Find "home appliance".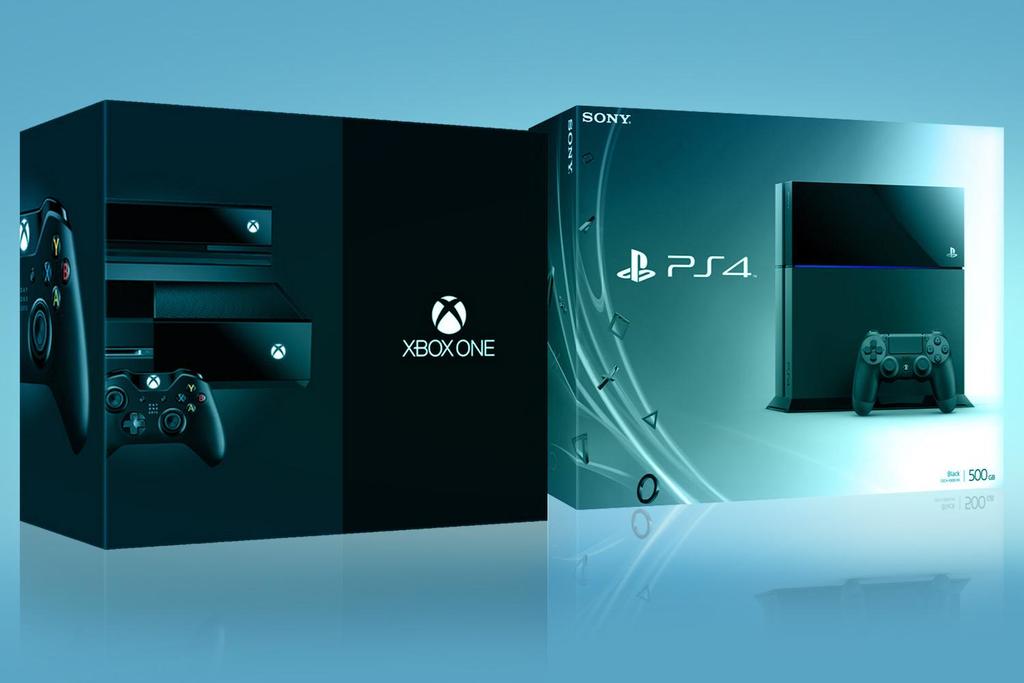
(left=766, top=182, right=978, bottom=418).
